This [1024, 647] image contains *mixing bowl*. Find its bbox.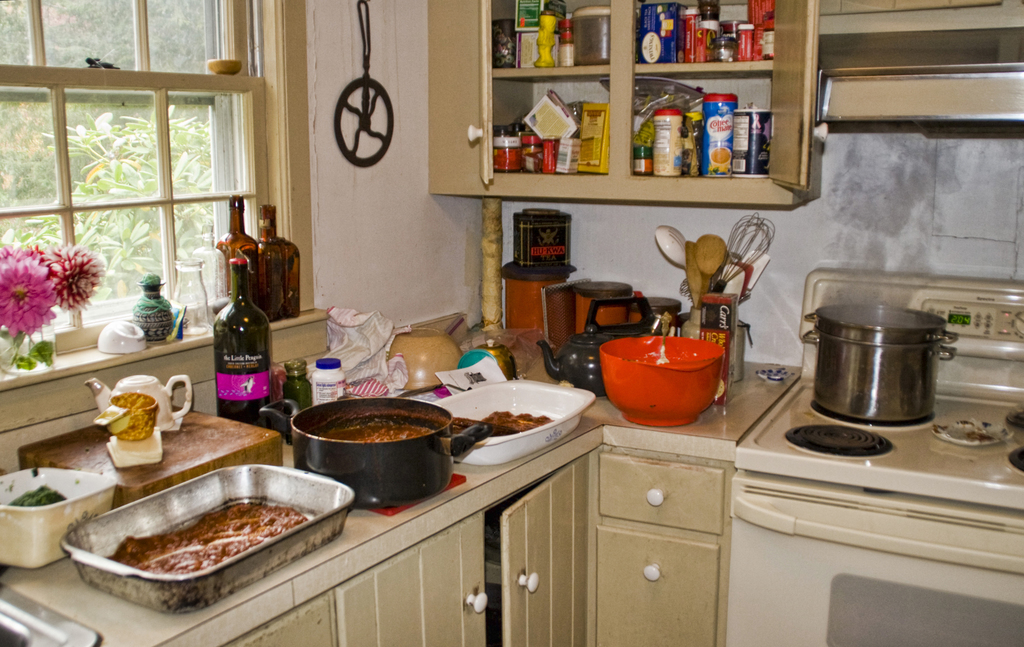
[603,331,743,421].
